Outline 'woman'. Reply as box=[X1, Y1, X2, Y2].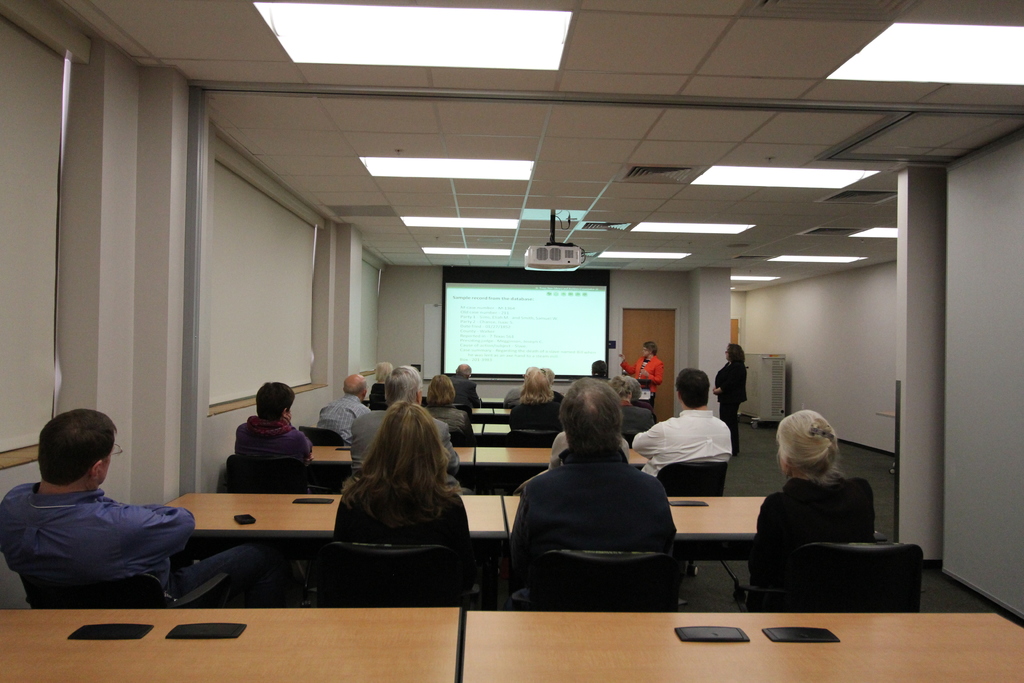
box=[618, 341, 665, 412].
